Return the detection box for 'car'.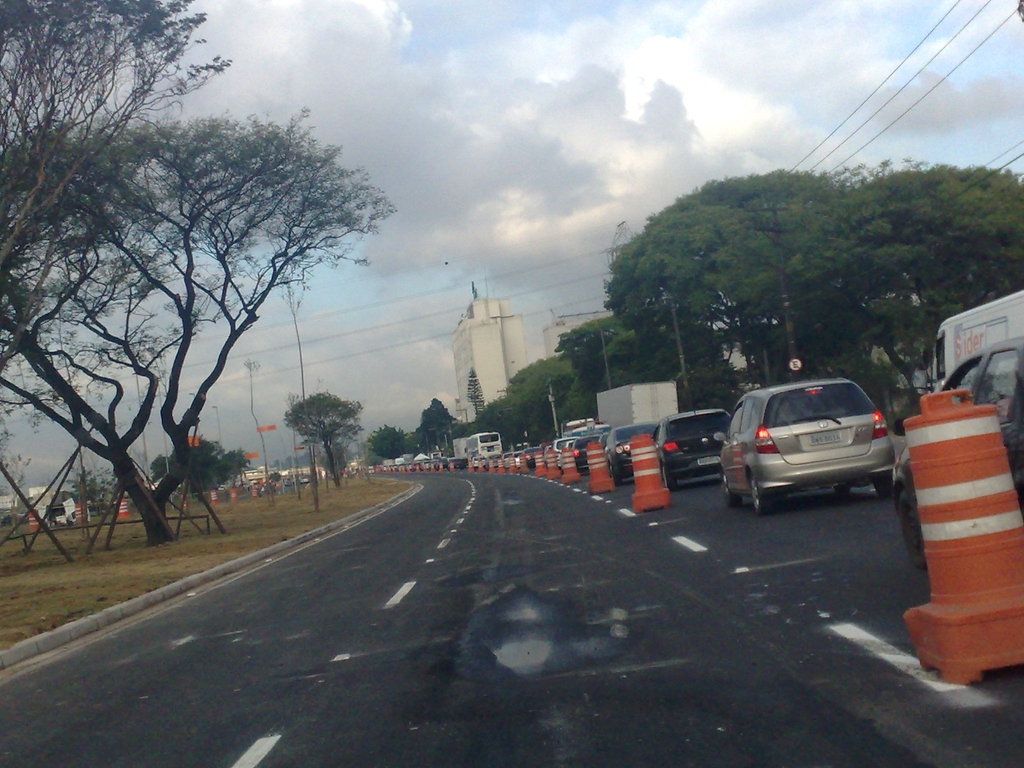
499 452 512 469.
